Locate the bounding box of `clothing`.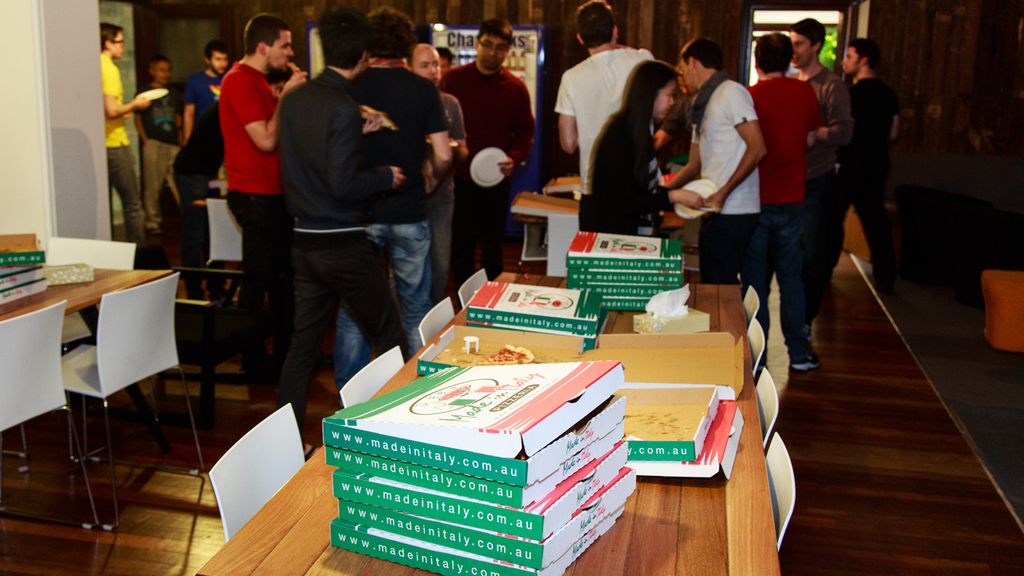
Bounding box: rect(120, 141, 163, 253).
